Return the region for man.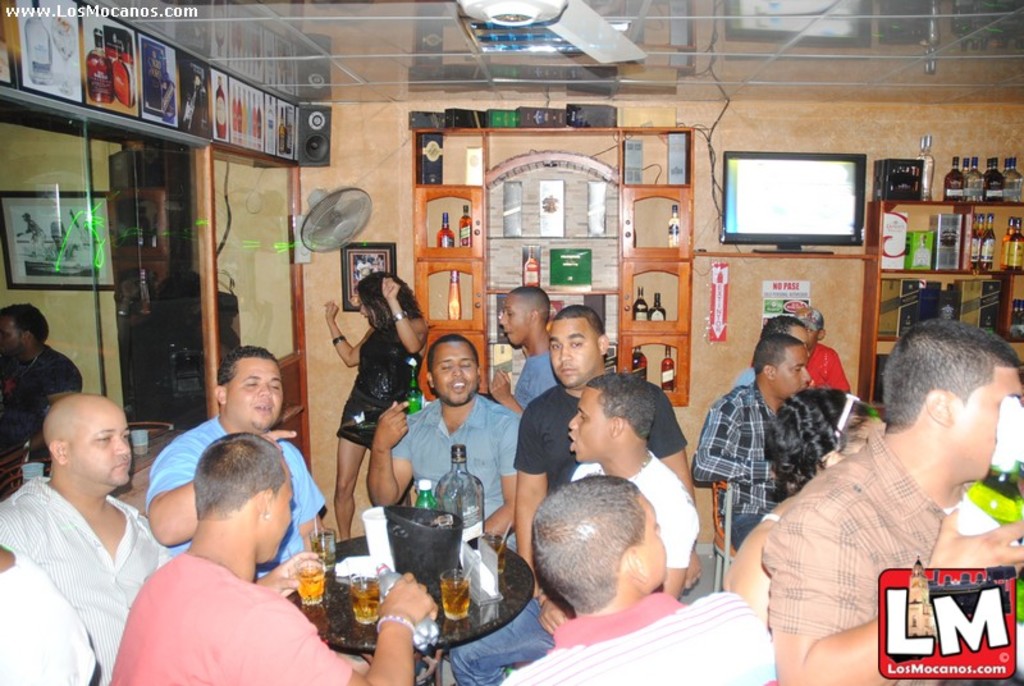
[109,429,438,685].
